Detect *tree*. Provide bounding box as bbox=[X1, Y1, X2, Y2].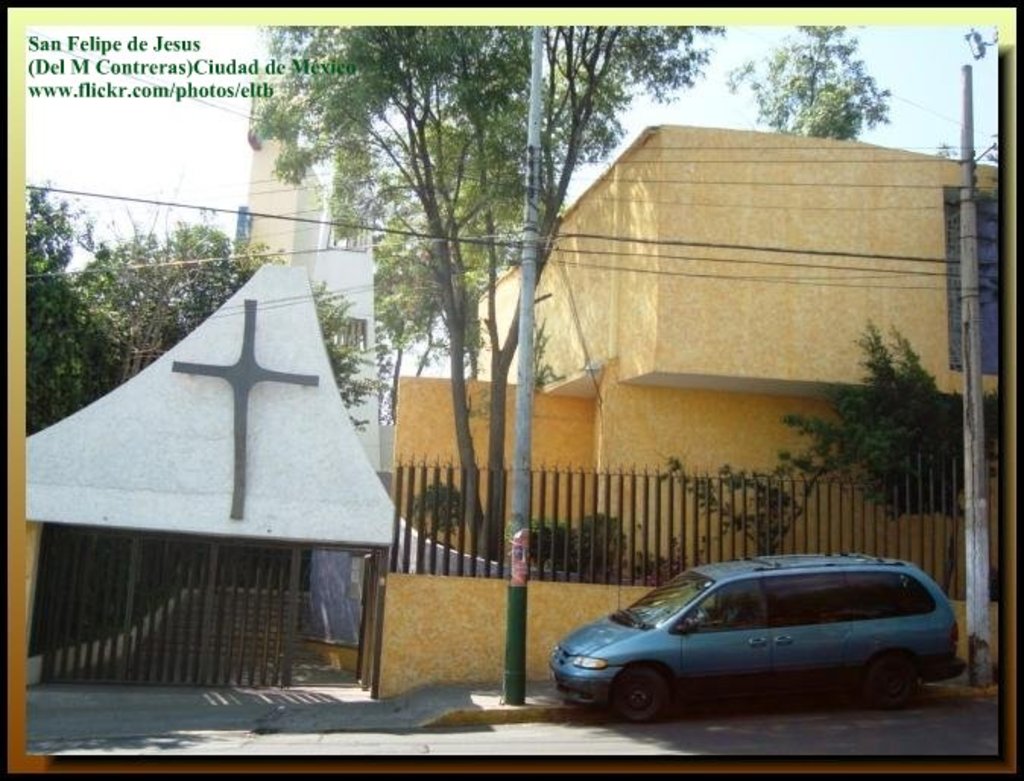
bbox=[12, 179, 387, 433].
